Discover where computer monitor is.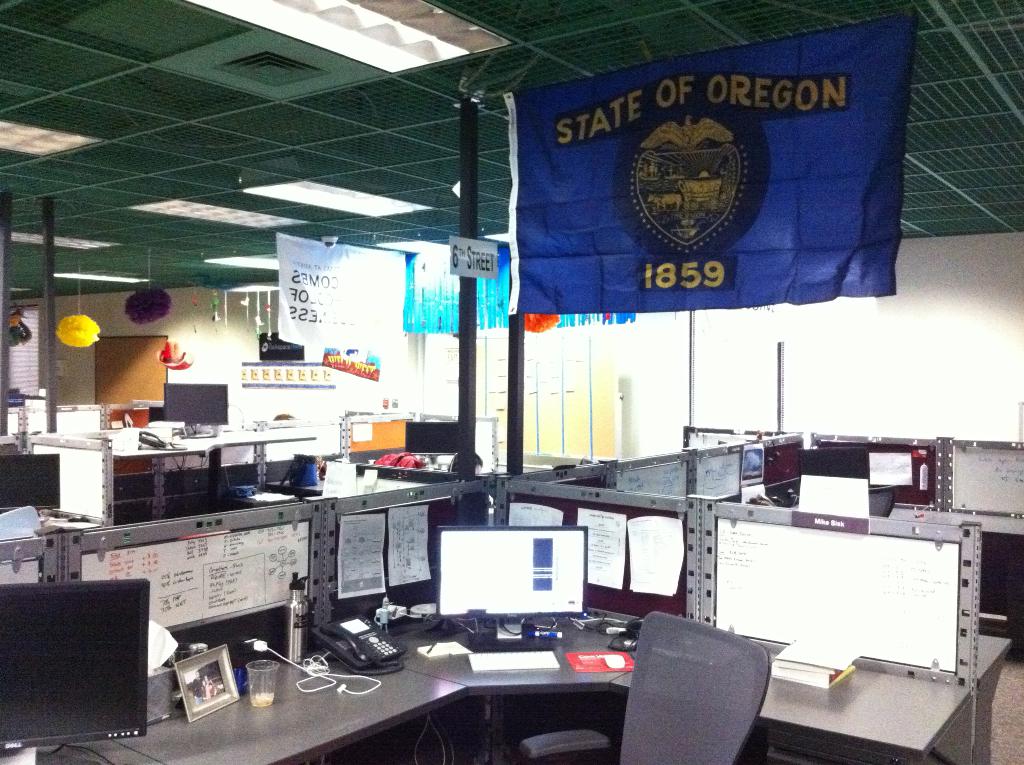
Discovered at 803/446/875/506.
